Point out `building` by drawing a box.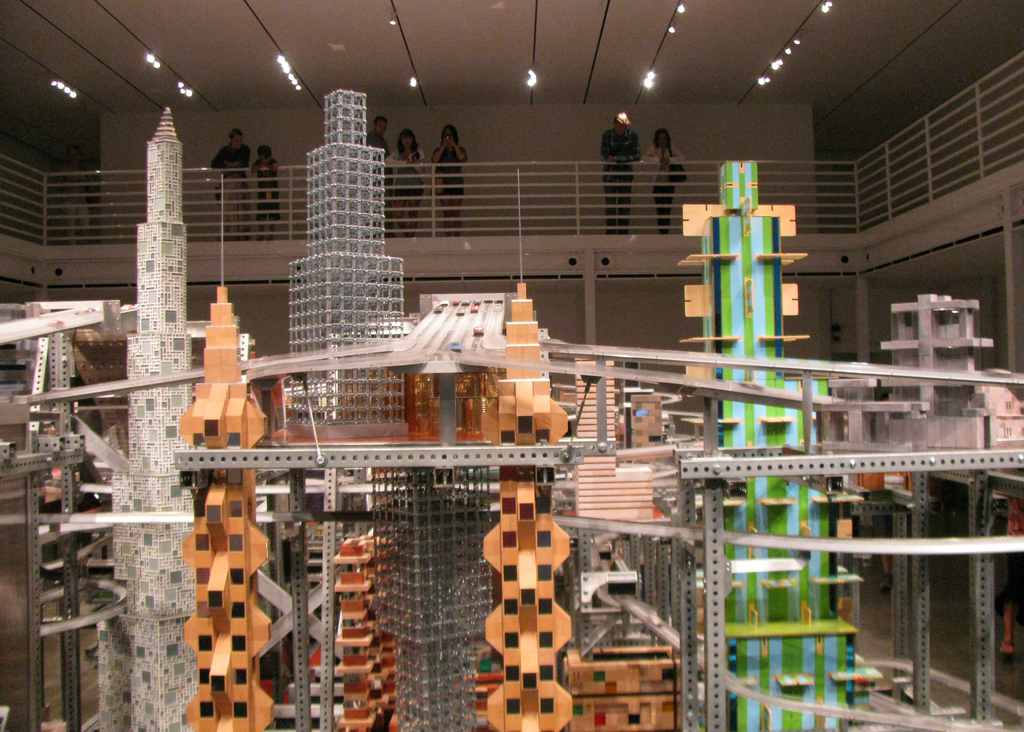
0,0,1023,731.
